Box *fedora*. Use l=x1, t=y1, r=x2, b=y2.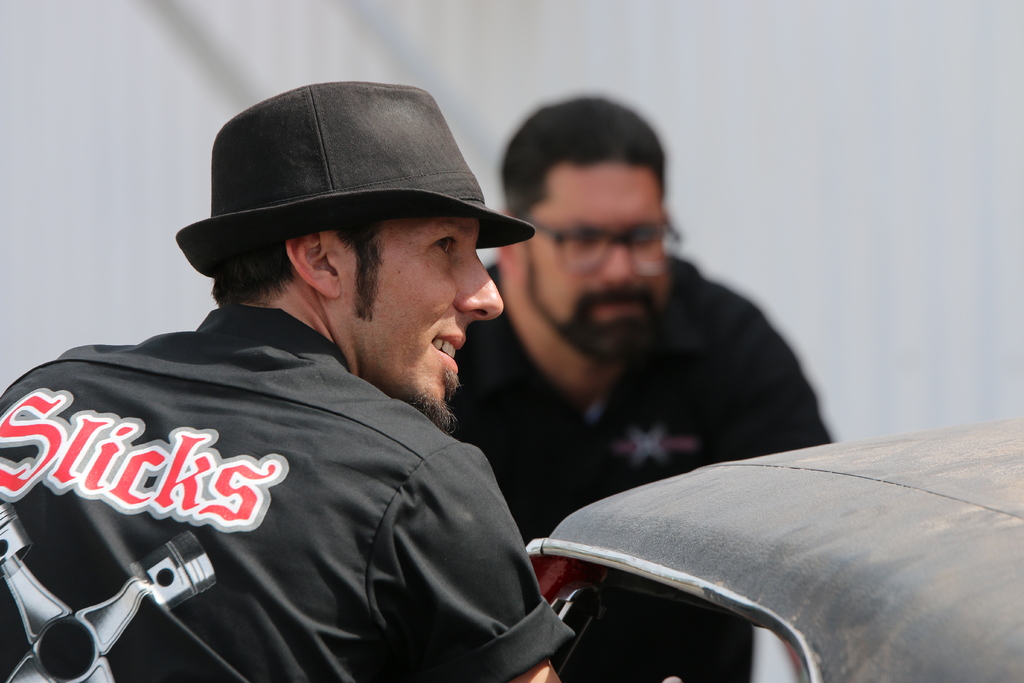
l=159, t=82, r=536, b=299.
